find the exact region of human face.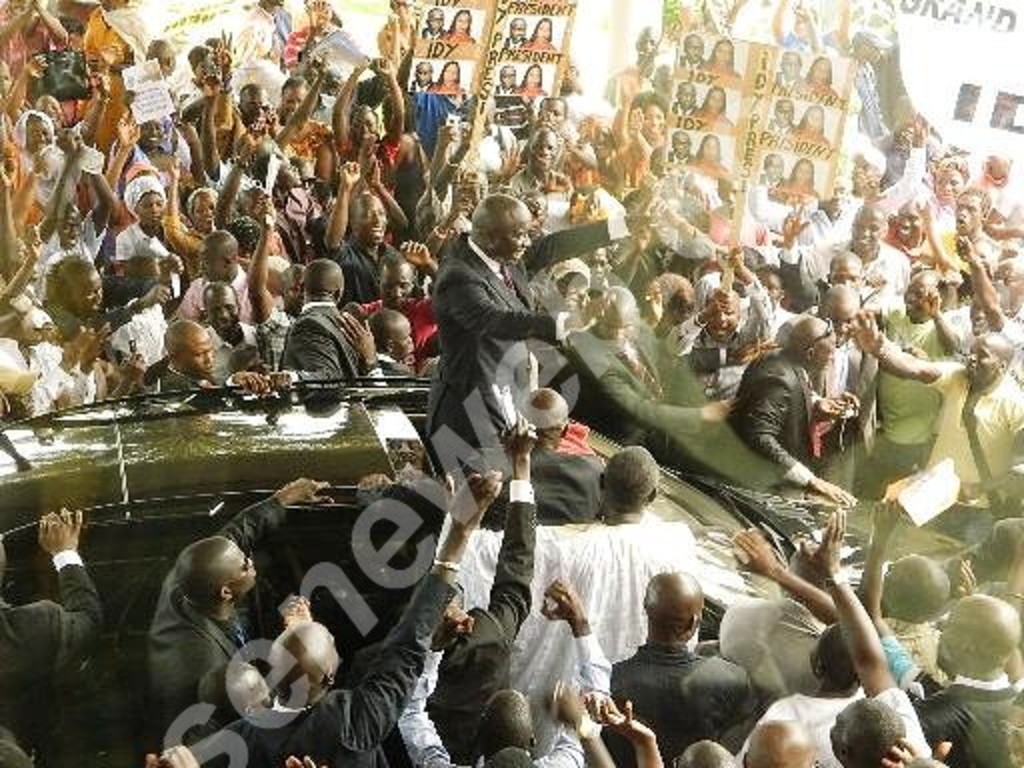
Exact region: 380,270,408,308.
